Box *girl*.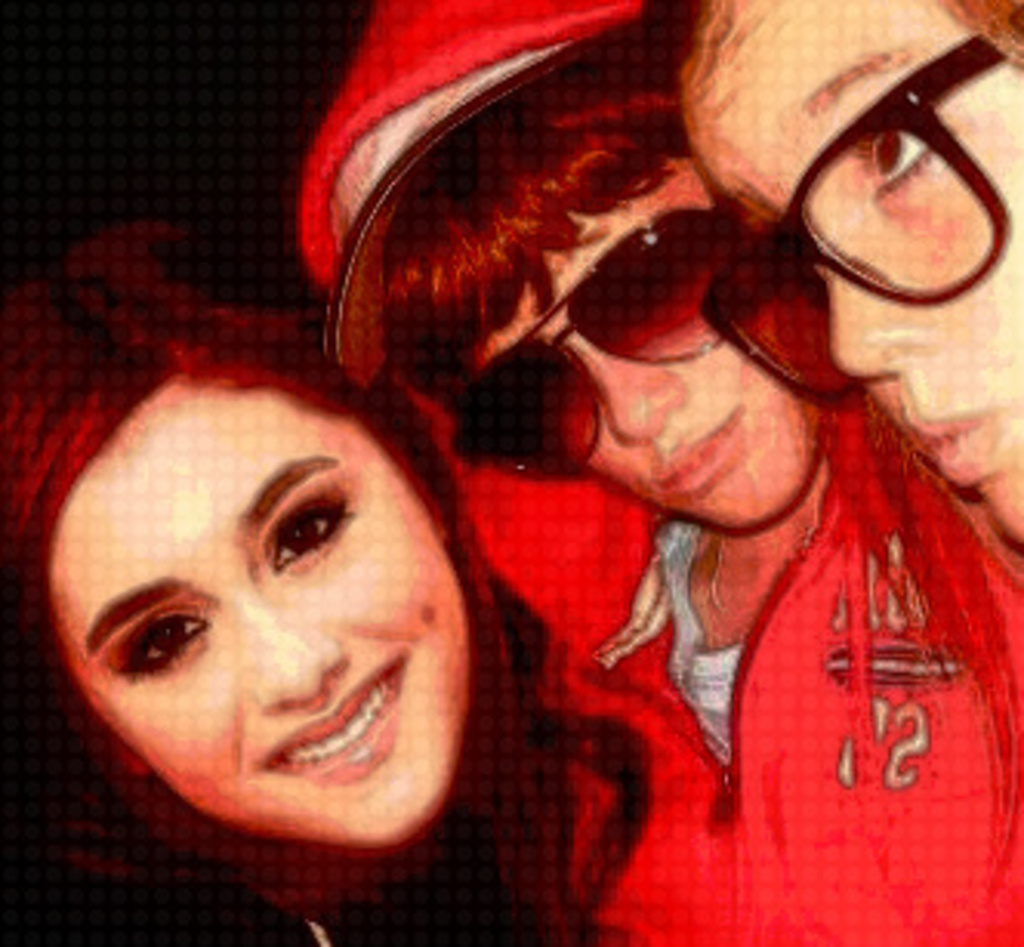
left=287, top=0, right=1021, bottom=944.
